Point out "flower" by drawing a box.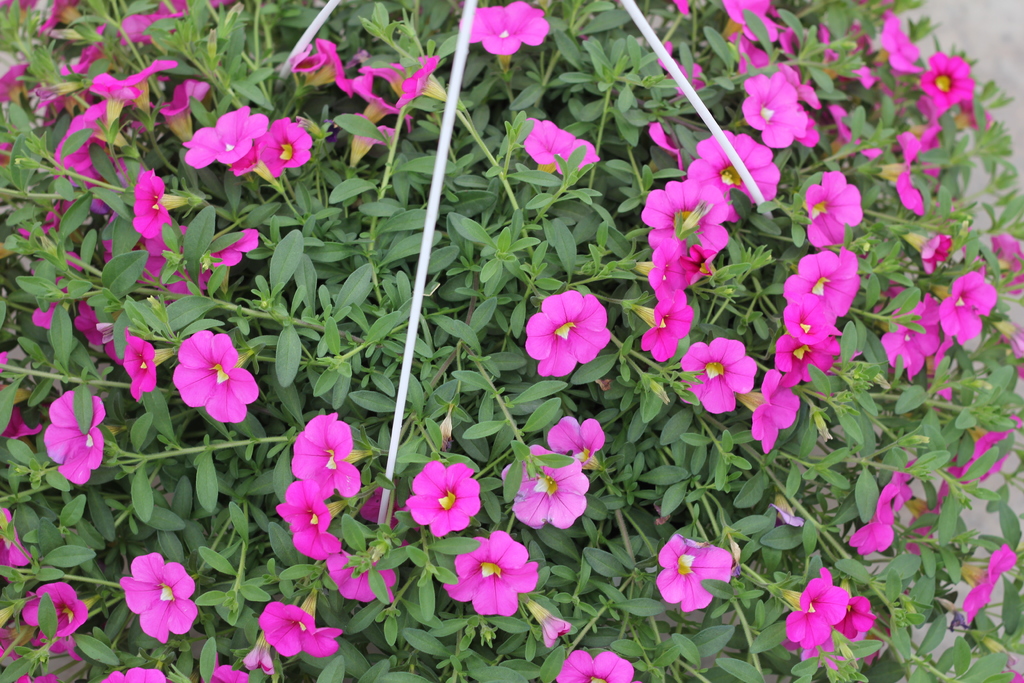
l=61, t=22, r=124, b=75.
